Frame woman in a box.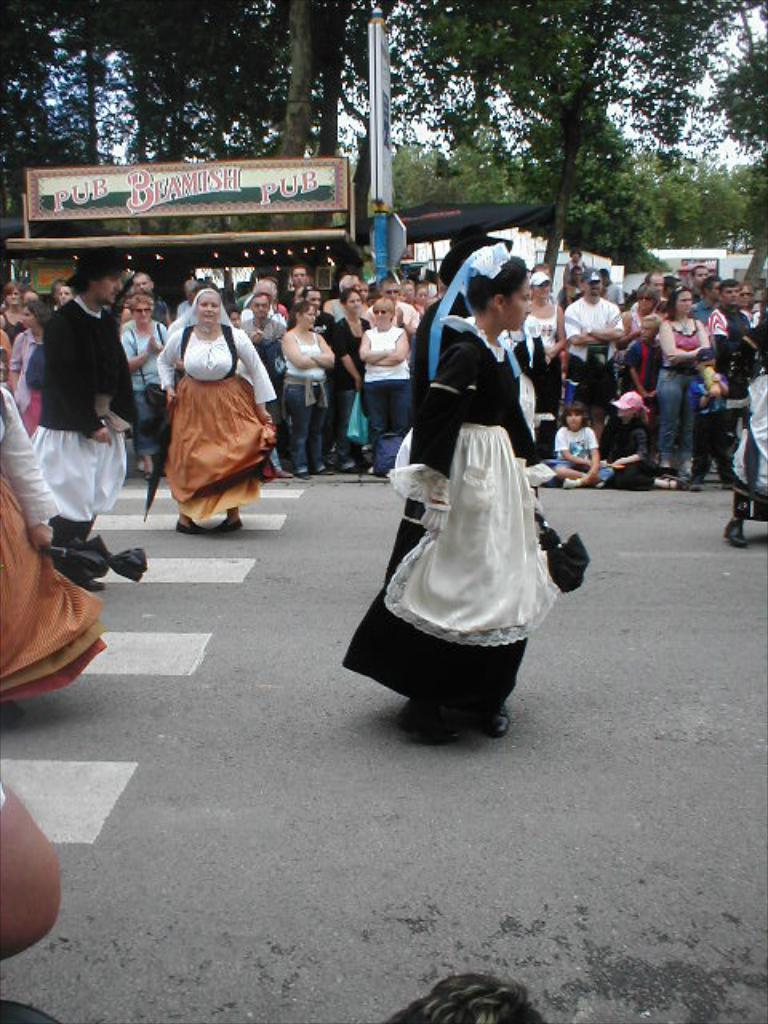
left=656, top=285, right=715, bottom=490.
